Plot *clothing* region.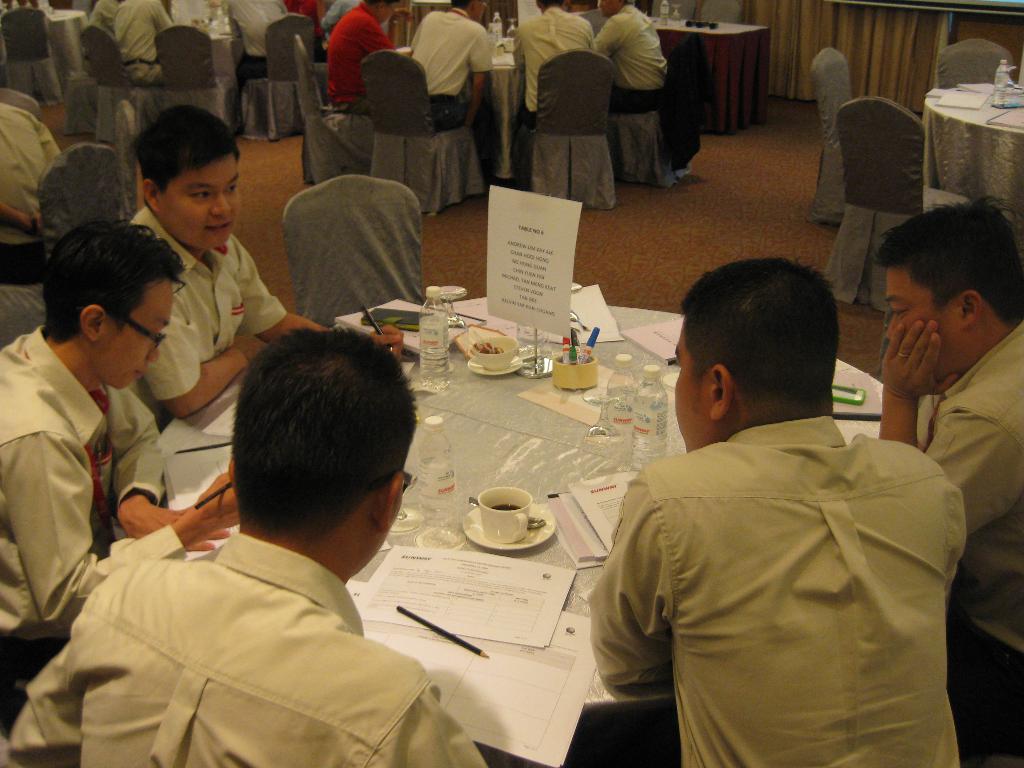
Plotted at {"left": 320, "top": 3, "right": 386, "bottom": 145}.
